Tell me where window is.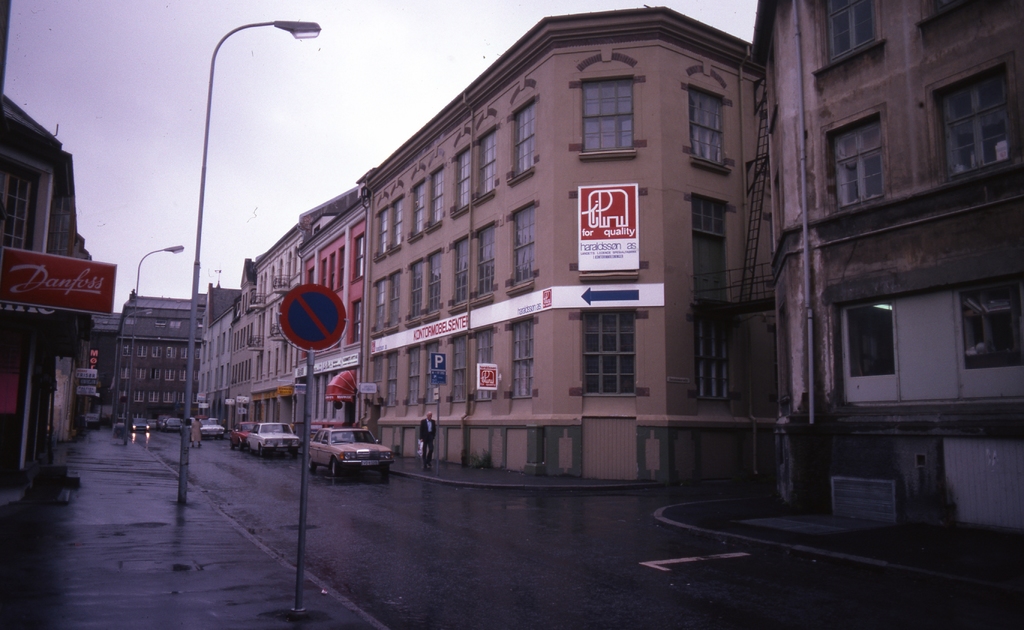
window is at region(407, 350, 420, 401).
